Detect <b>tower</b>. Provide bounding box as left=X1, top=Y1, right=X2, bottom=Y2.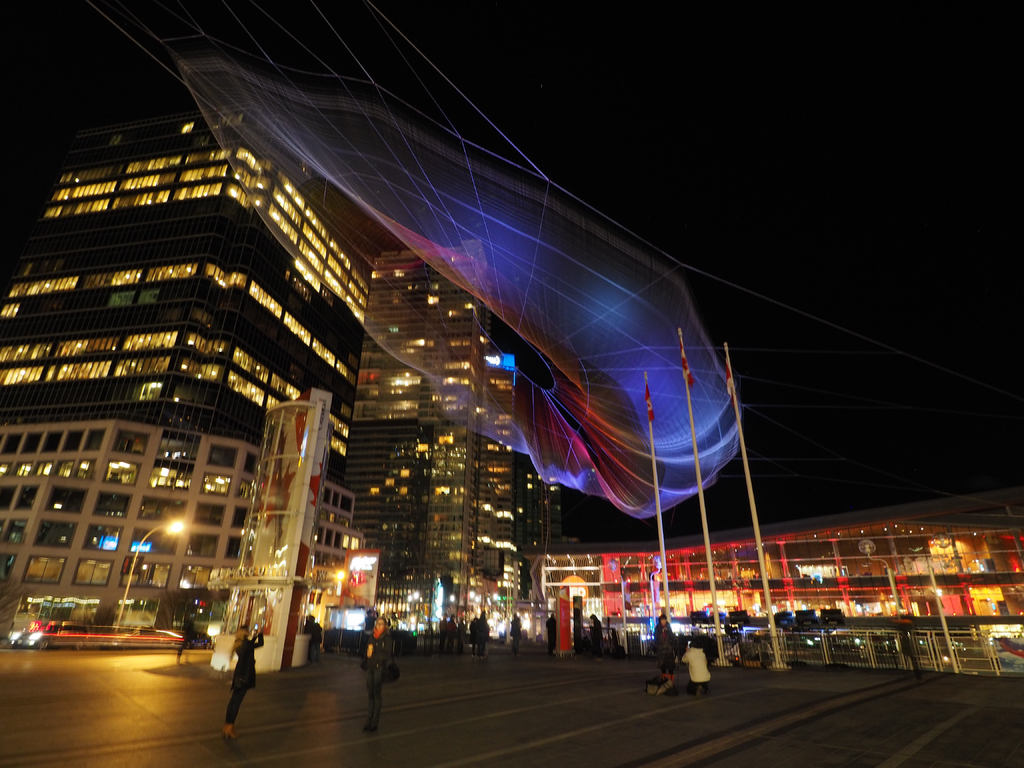
left=337, top=218, right=477, bottom=606.
